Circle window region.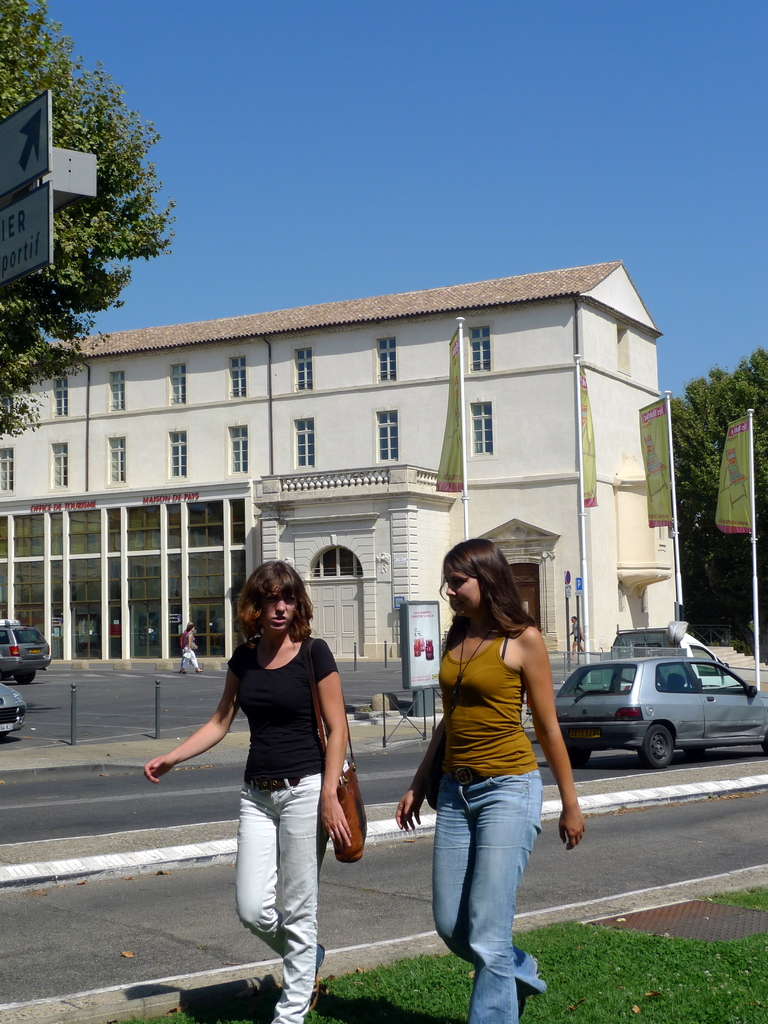
Region: 468,325,492,372.
